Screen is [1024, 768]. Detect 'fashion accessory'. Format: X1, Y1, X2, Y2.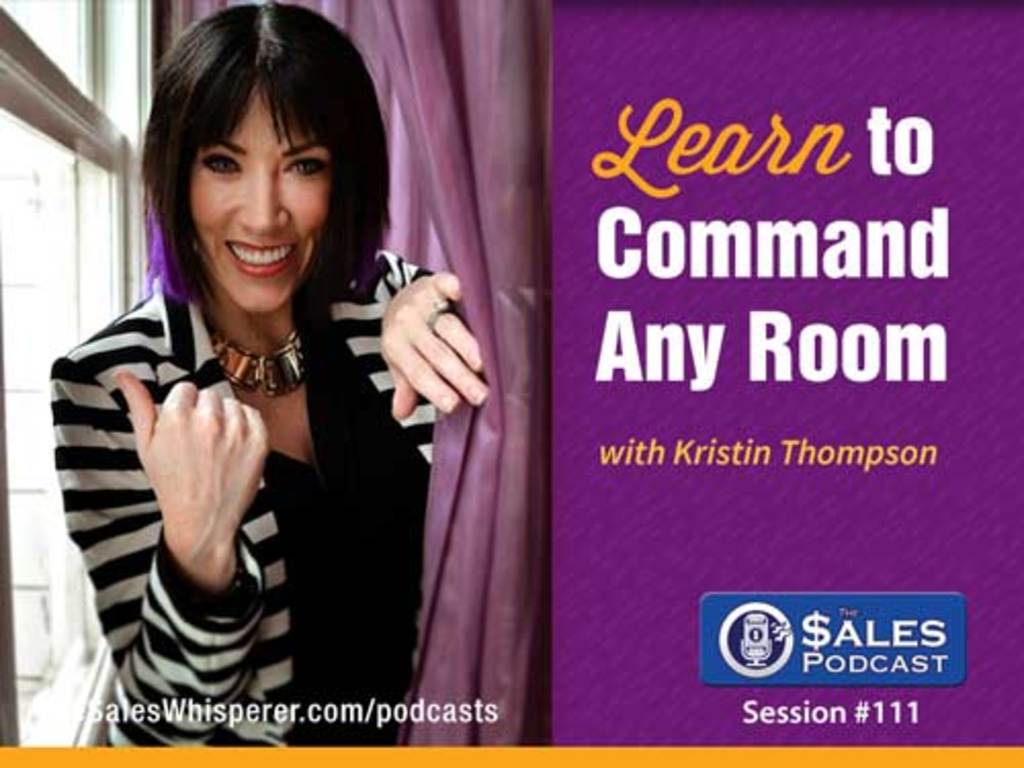
215, 328, 309, 397.
